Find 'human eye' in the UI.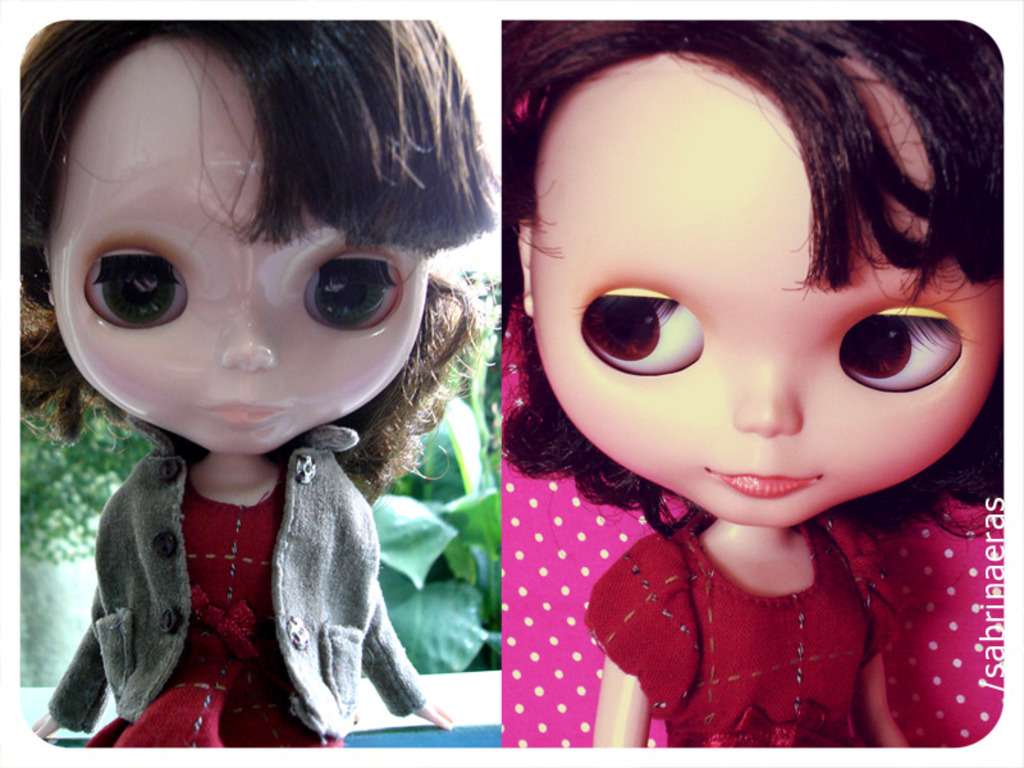
UI element at <region>296, 246, 402, 338</region>.
